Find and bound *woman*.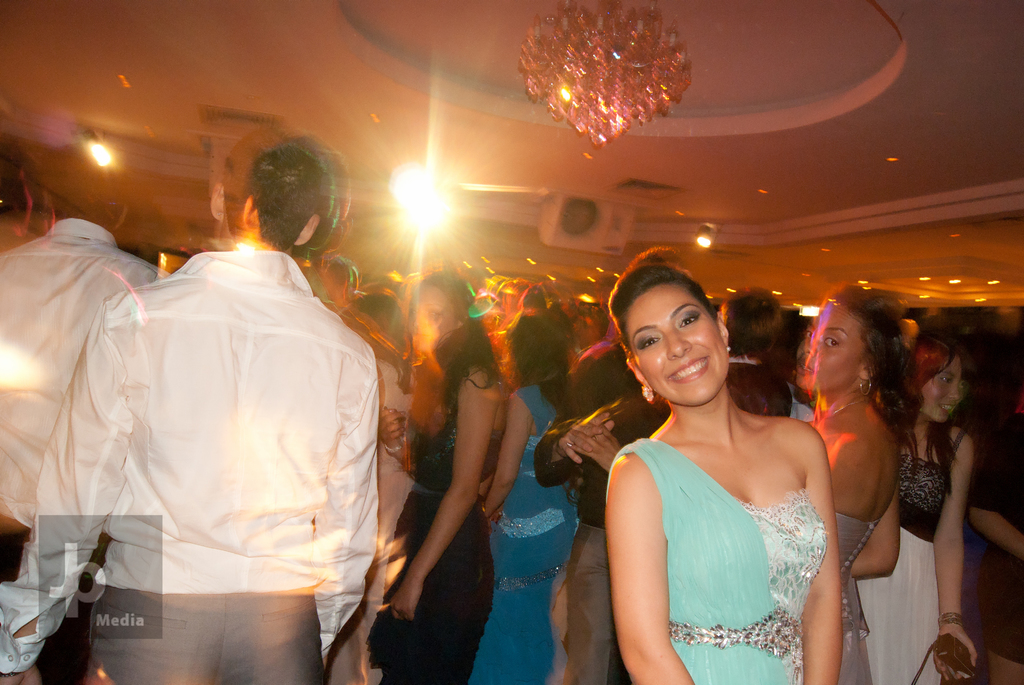
Bound: box=[856, 336, 977, 684].
